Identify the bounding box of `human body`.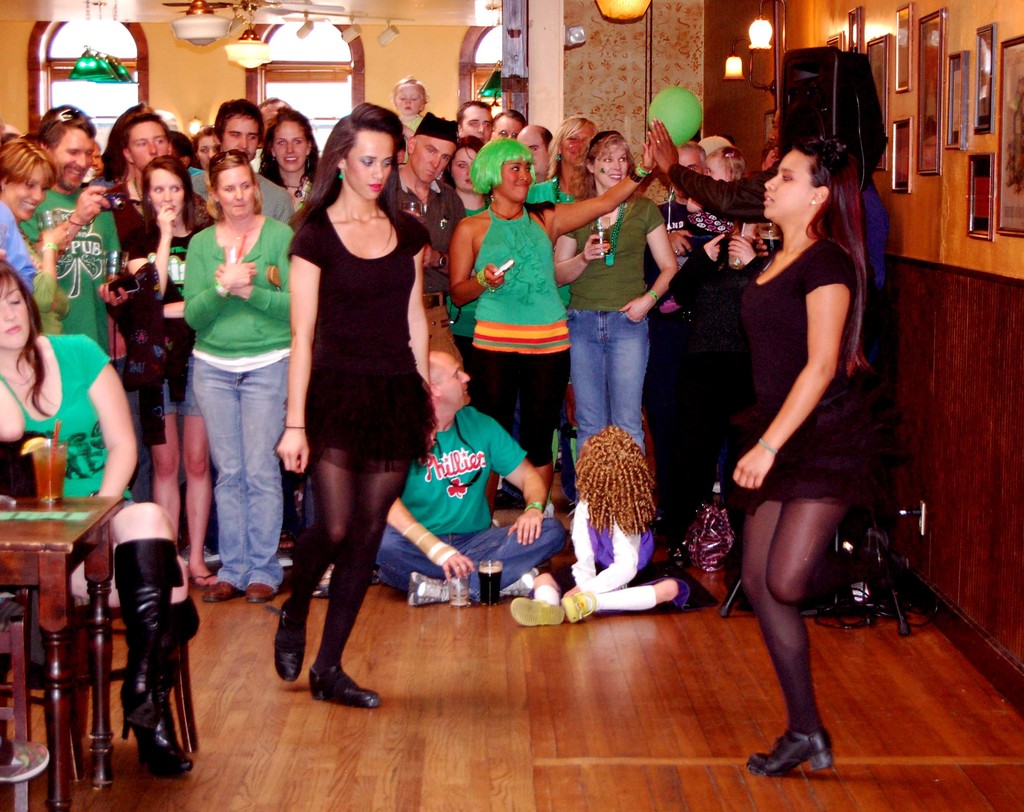
Rect(102, 110, 195, 244).
